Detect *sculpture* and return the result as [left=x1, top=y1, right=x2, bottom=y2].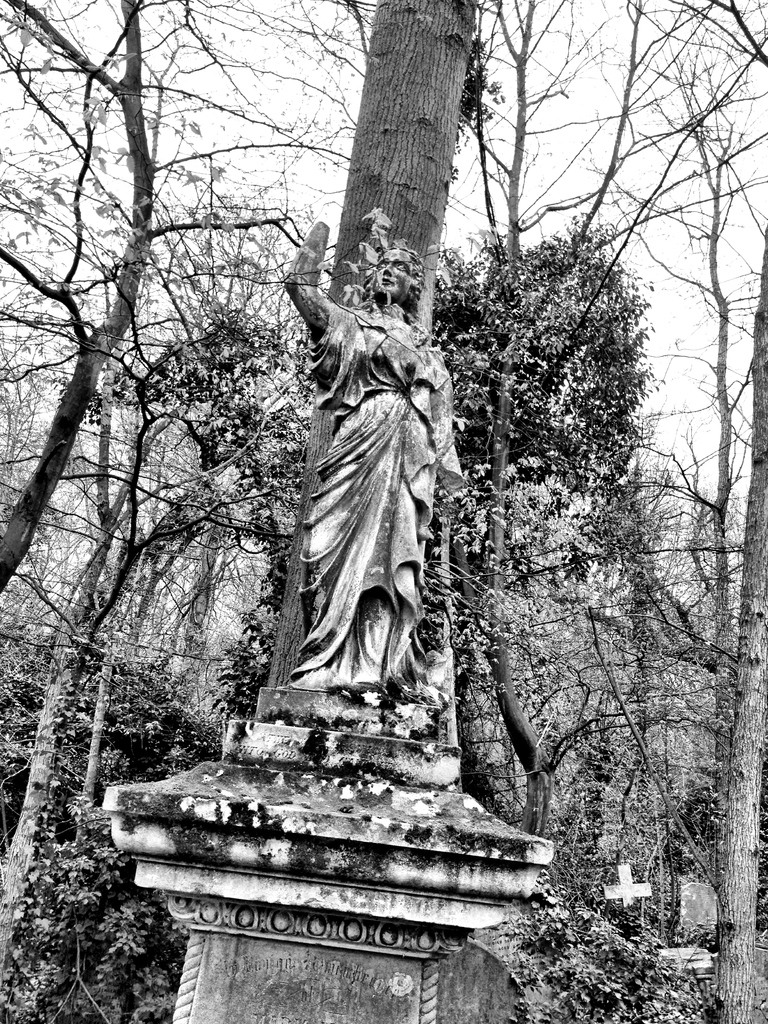
[left=287, top=218, right=473, bottom=717].
